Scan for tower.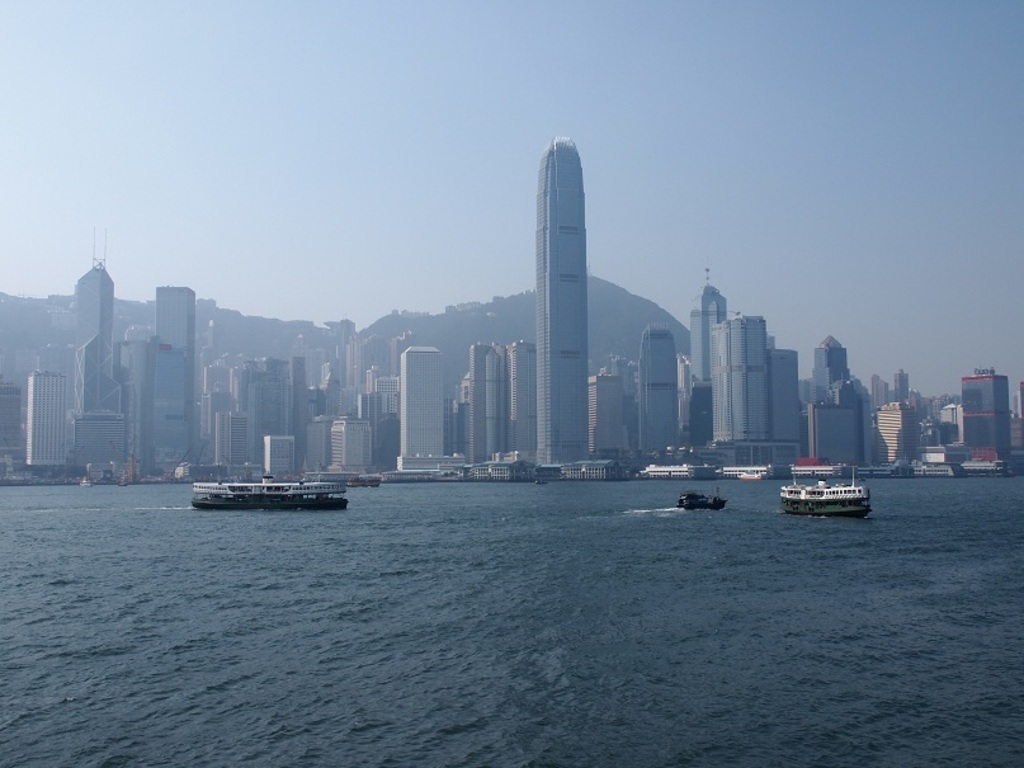
Scan result: 402,344,447,465.
